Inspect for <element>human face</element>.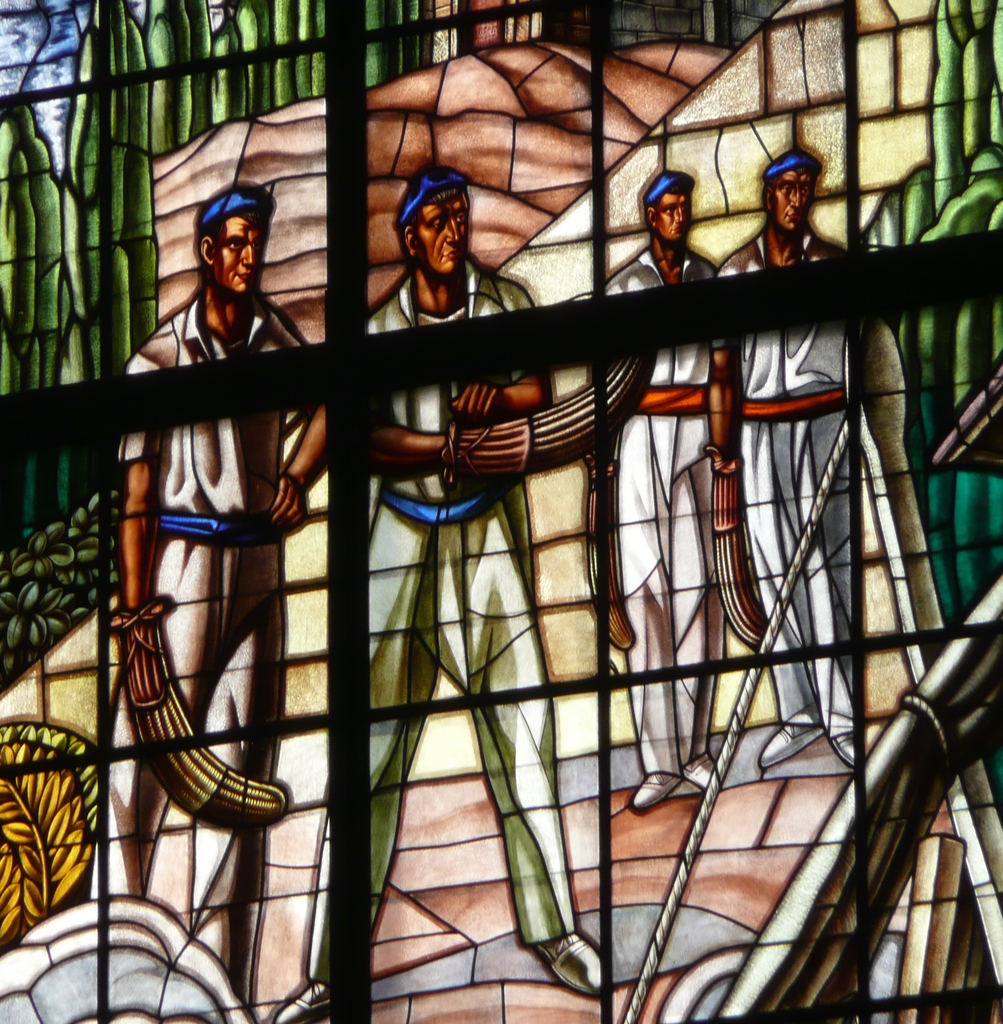
Inspection: Rect(771, 168, 812, 230).
